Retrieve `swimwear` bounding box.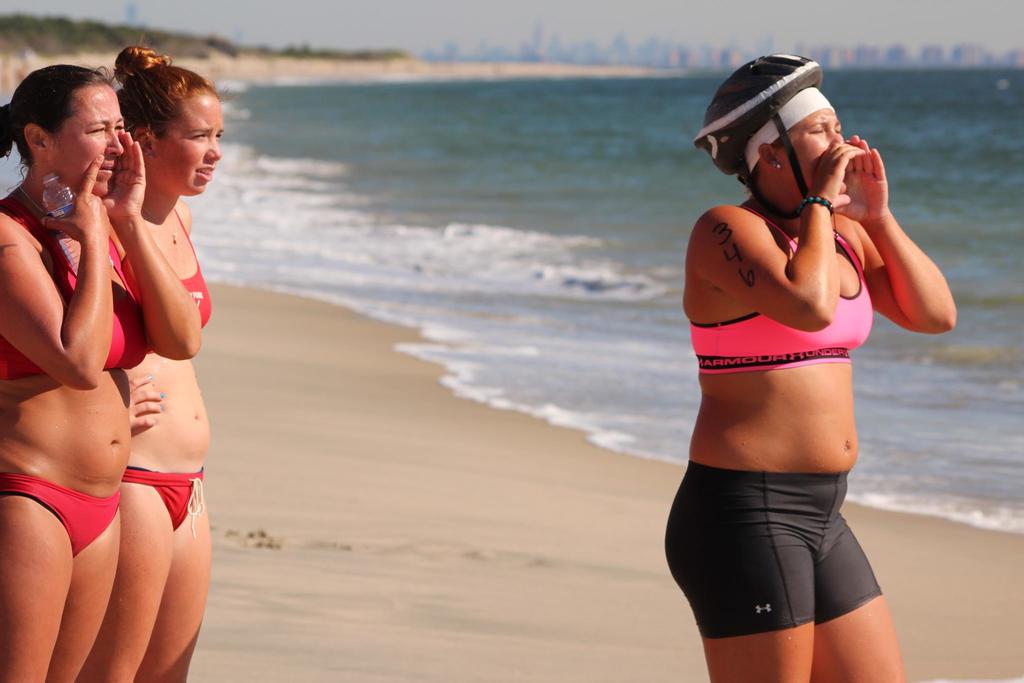
Bounding box: box(0, 474, 118, 557).
